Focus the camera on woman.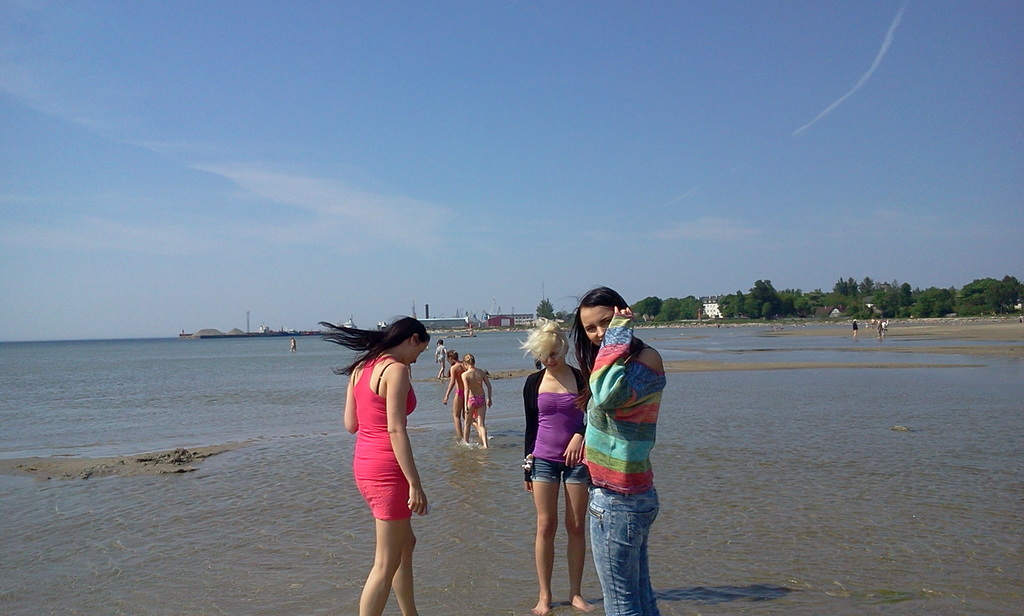
Focus region: select_region(330, 301, 428, 593).
